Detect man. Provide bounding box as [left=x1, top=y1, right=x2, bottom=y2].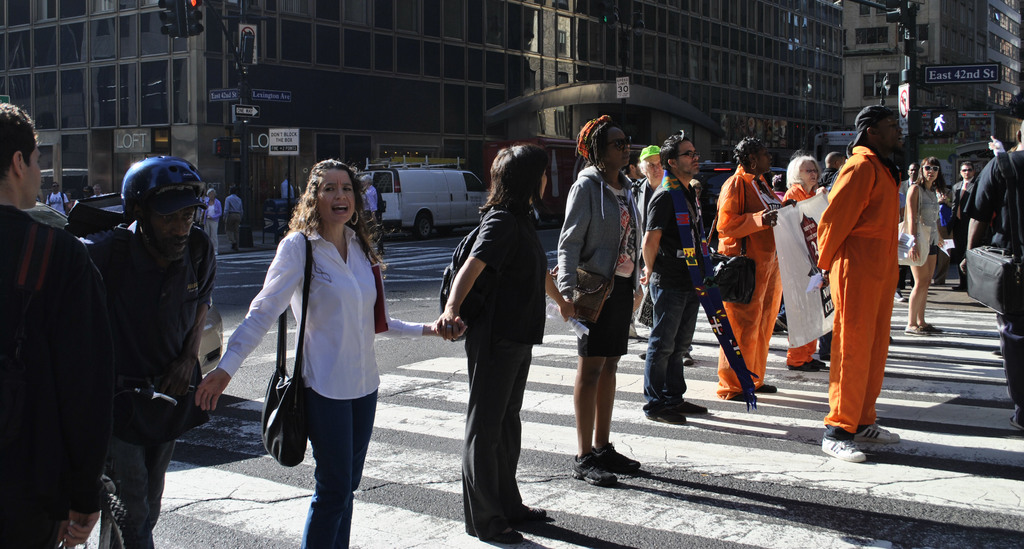
[left=812, top=106, right=906, bottom=461].
